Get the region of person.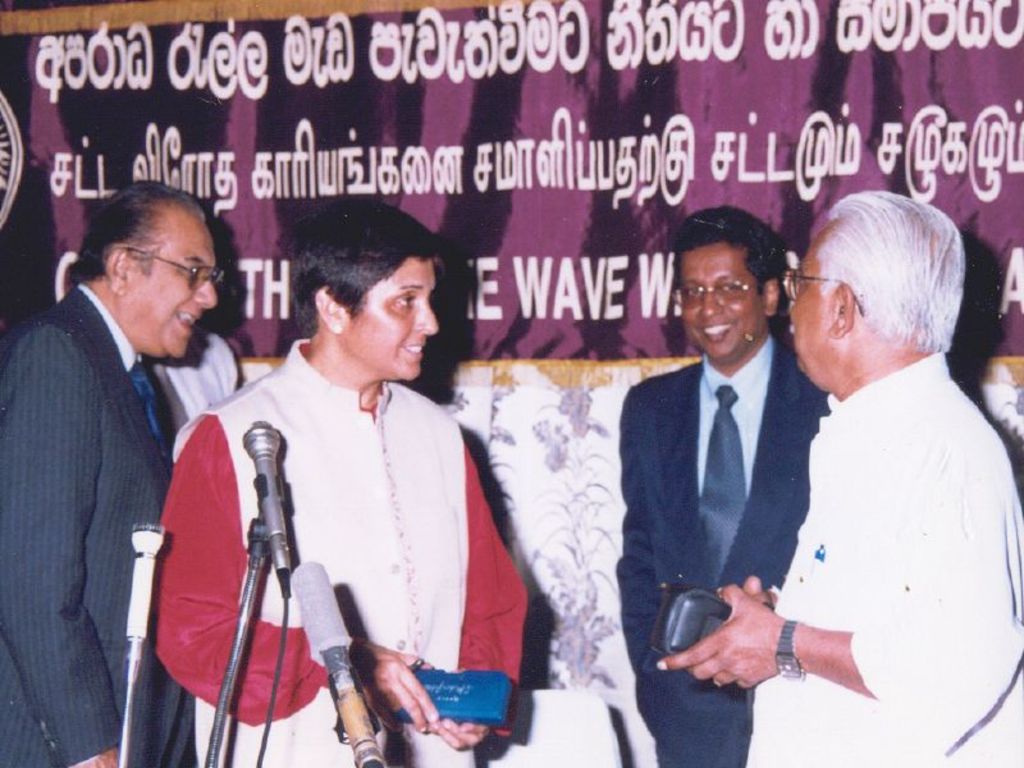
crop(142, 192, 535, 767).
